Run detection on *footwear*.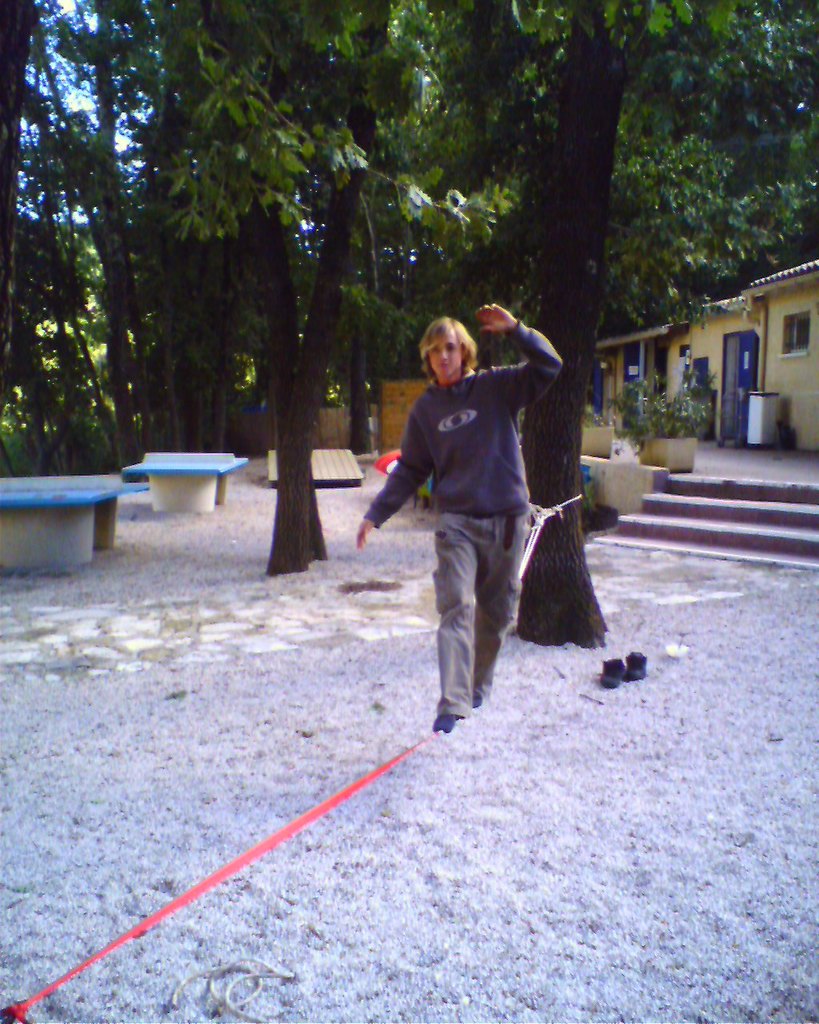
Result: <box>624,652,648,687</box>.
